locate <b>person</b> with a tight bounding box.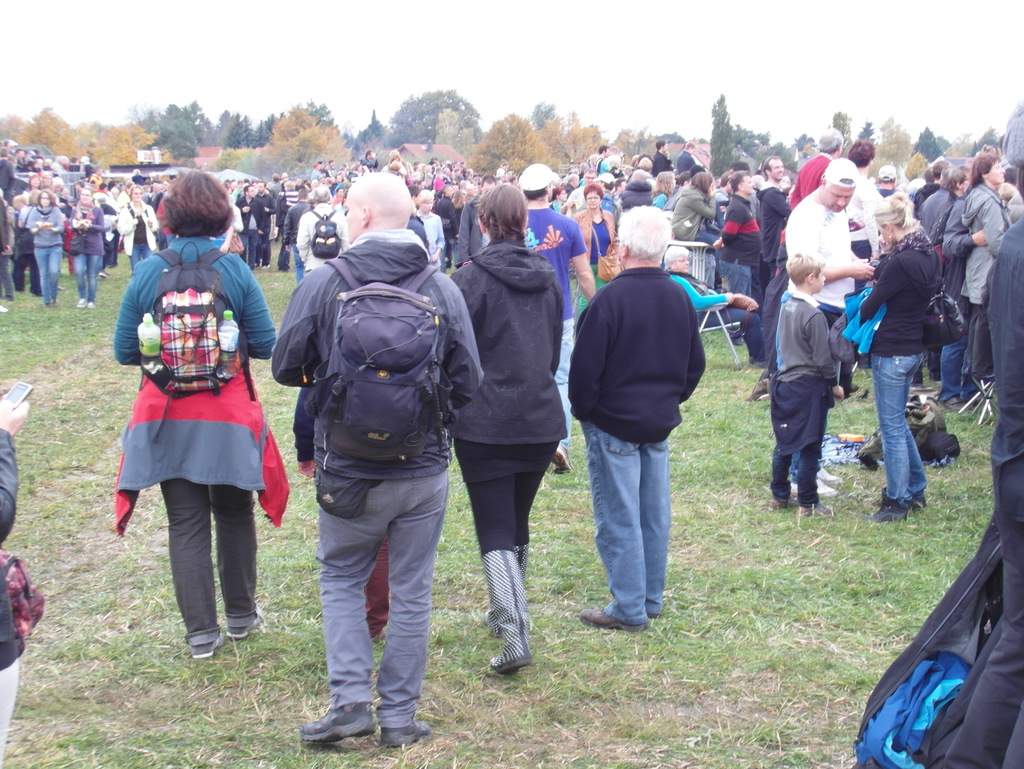
<bbox>298, 184, 351, 282</bbox>.
